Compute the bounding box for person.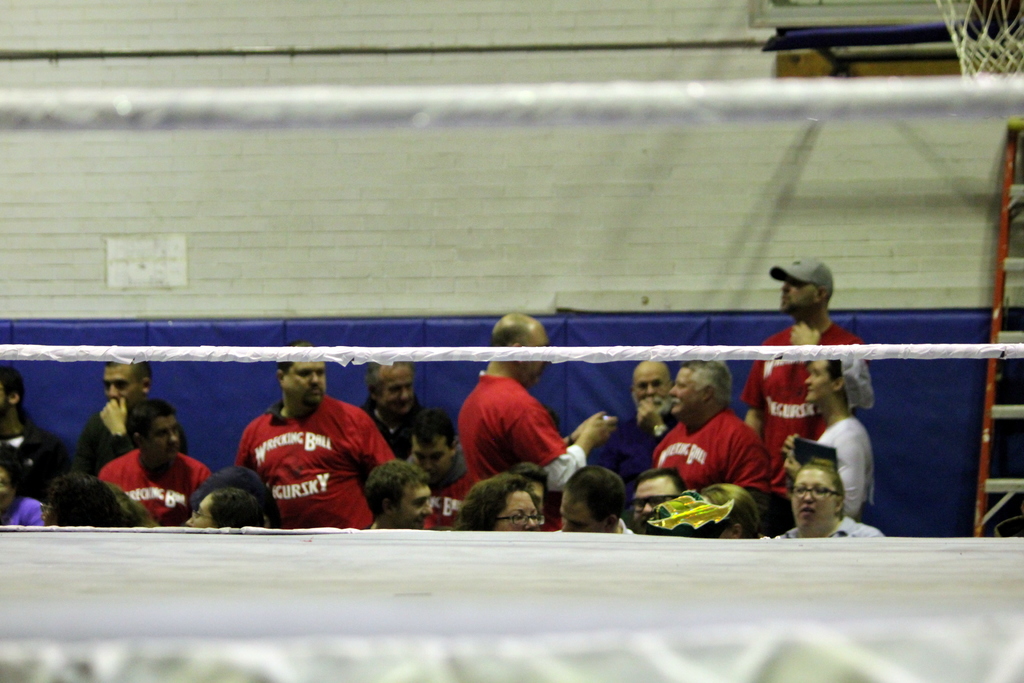
[x1=355, y1=454, x2=465, y2=531].
